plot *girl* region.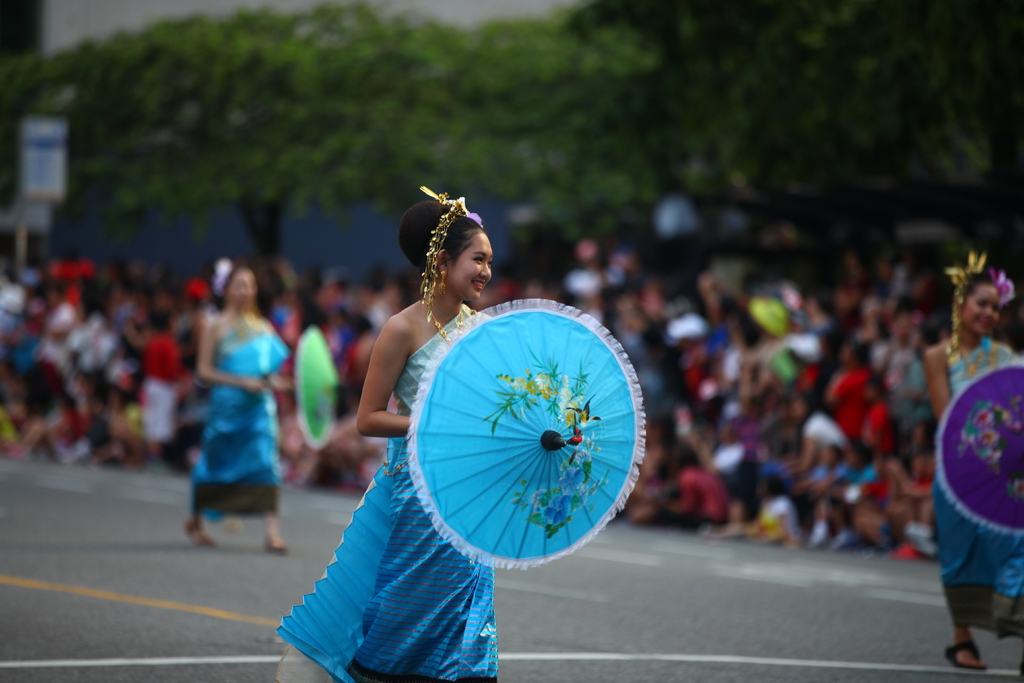
Plotted at {"left": 865, "top": 374, "right": 891, "bottom": 461}.
